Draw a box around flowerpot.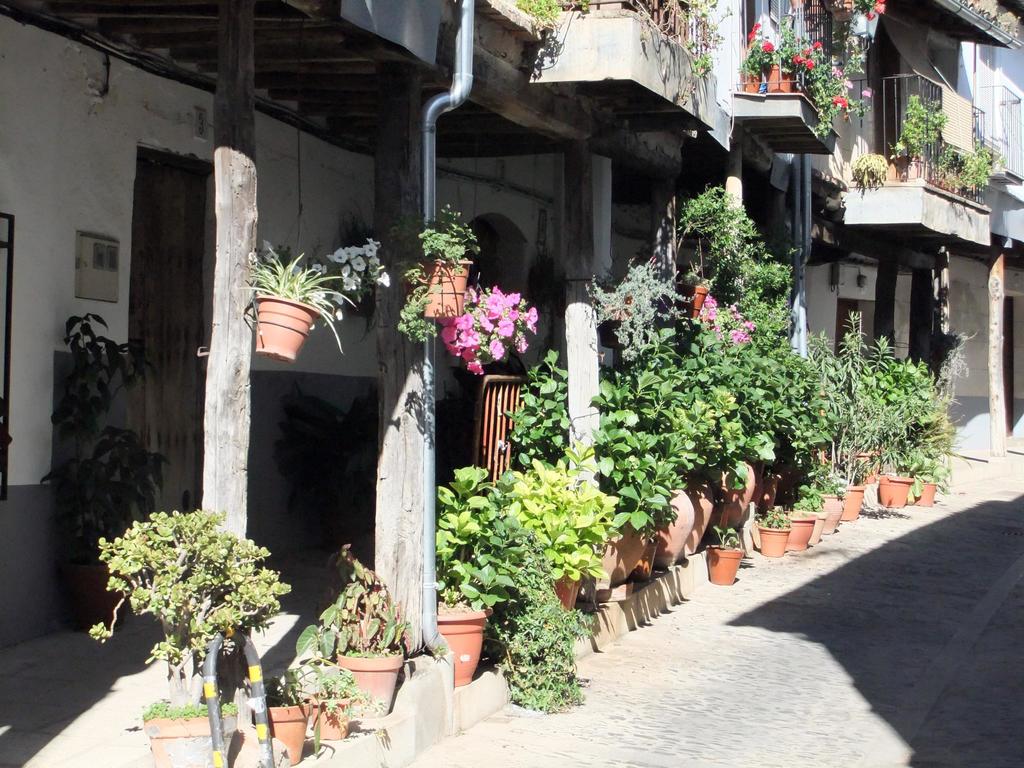
BBox(141, 688, 308, 762).
